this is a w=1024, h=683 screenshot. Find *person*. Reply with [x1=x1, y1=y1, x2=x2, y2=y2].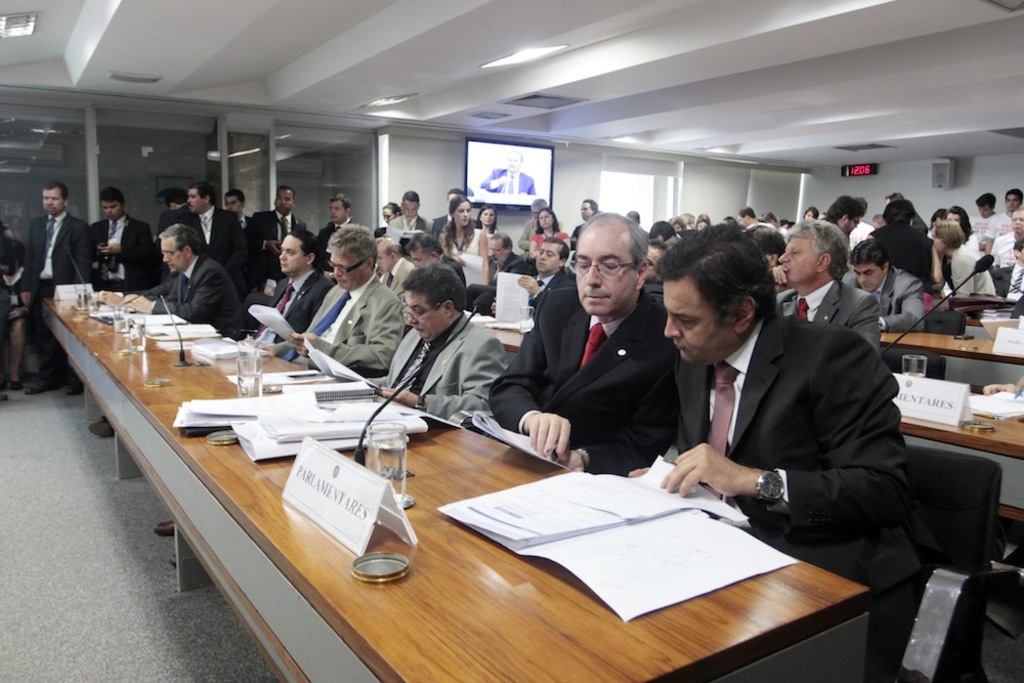
[x1=236, y1=231, x2=333, y2=346].
